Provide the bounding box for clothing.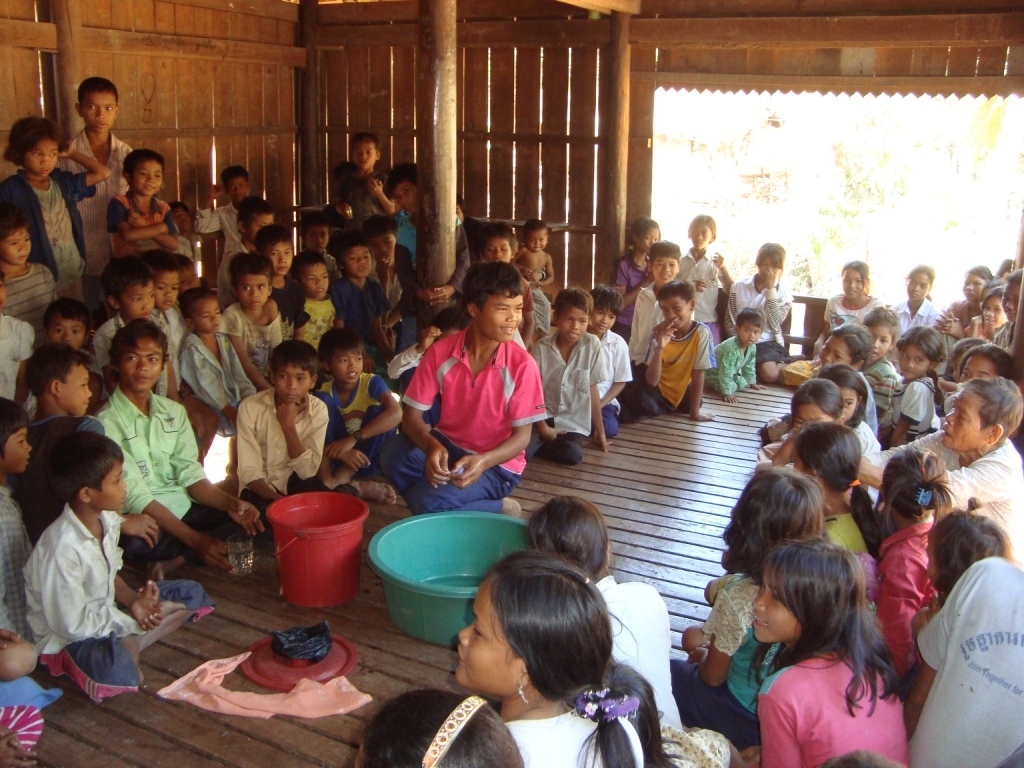
BBox(282, 290, 360, 376).
